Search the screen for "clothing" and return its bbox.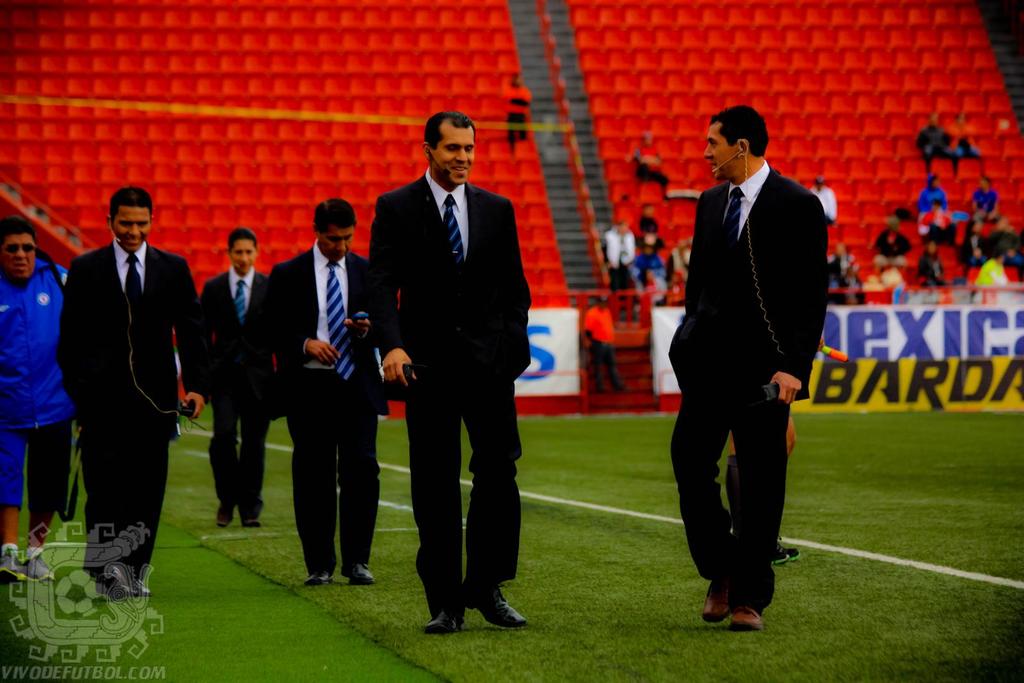
Found: x1=204 y1=266 x2=269 y2=520.
